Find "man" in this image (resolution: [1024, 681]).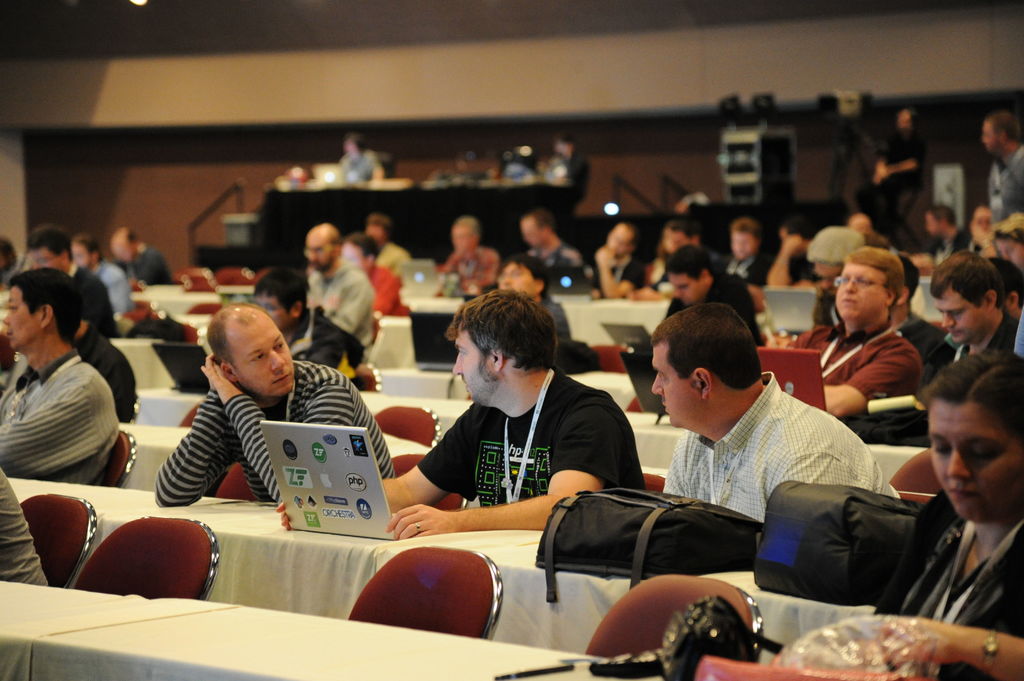
Rect(865, 109, 937, 233).
